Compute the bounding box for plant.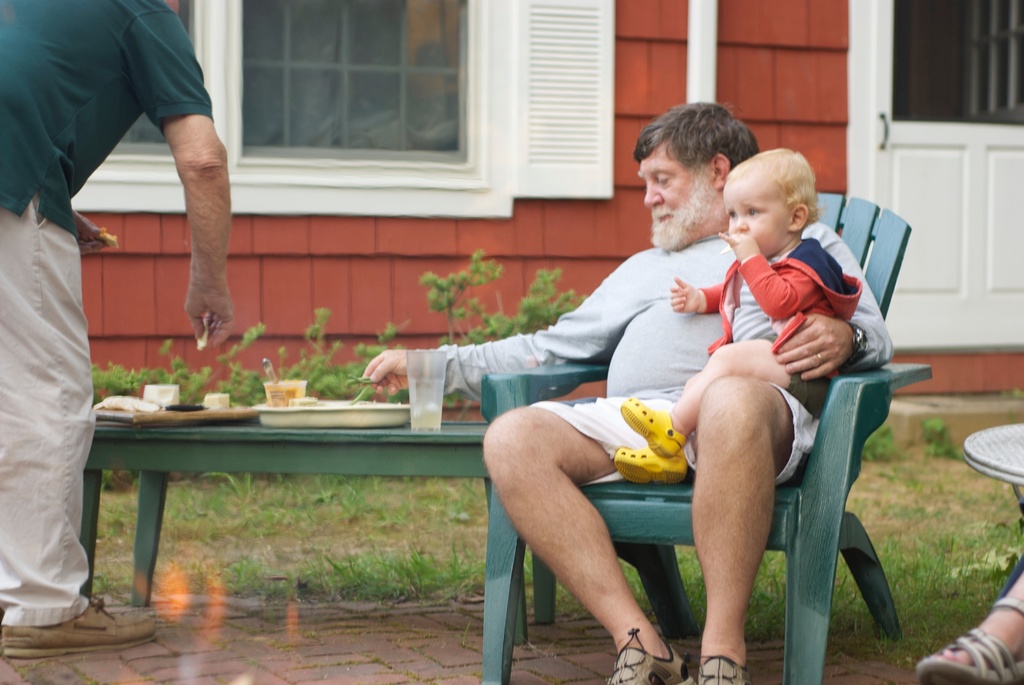
box=[435, 545, 472, 592].
